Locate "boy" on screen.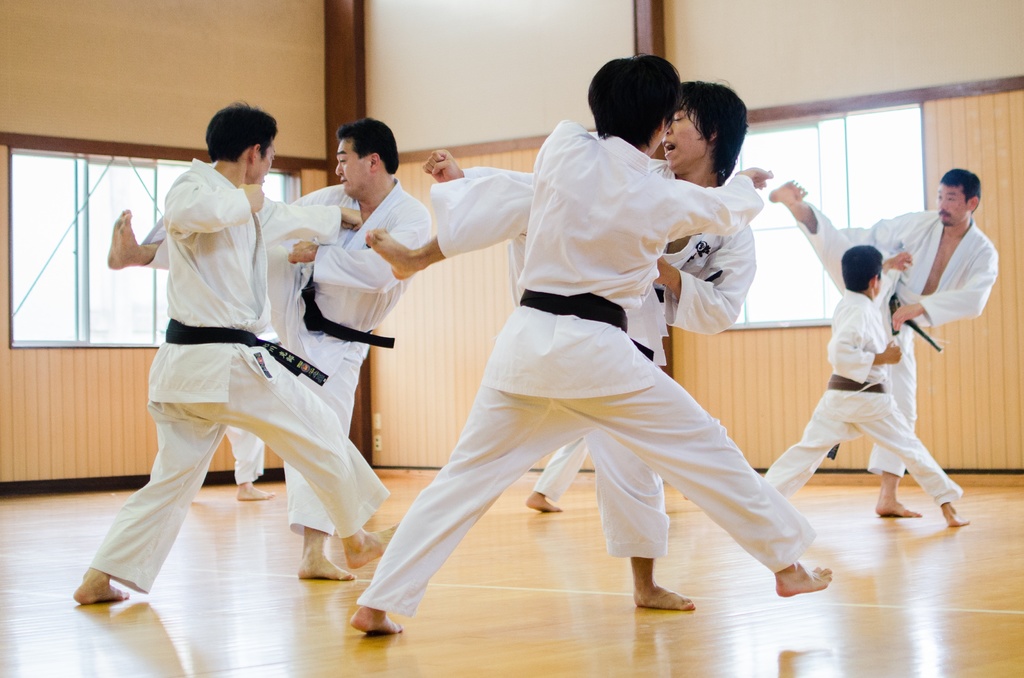
On screen at [766,214,982,526].
